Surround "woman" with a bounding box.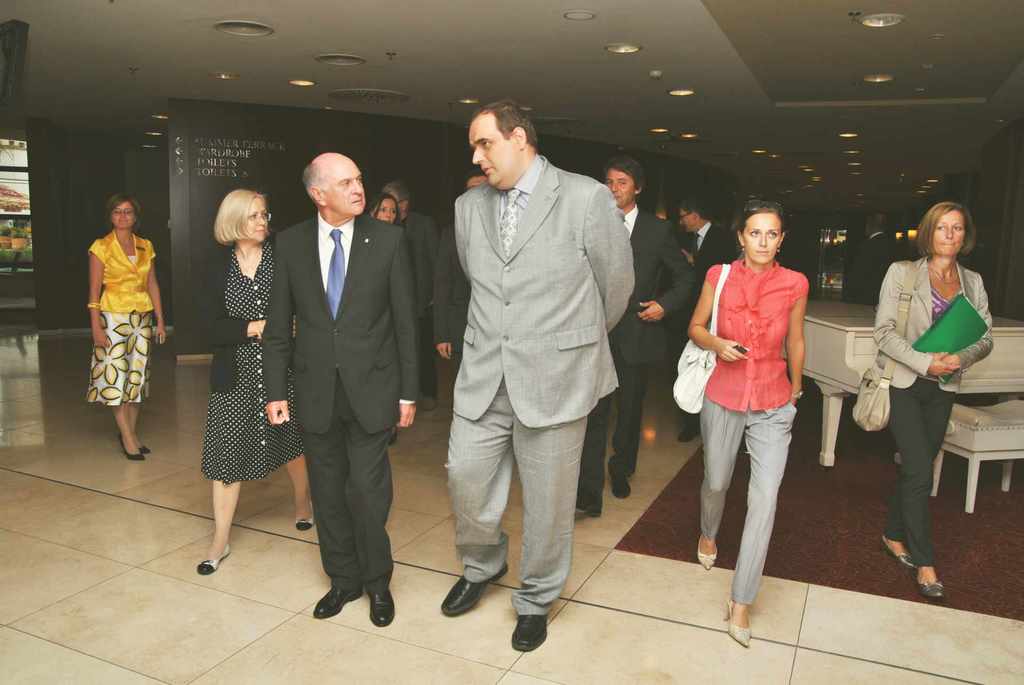
<region>683, 201, 815, 648</region>.
